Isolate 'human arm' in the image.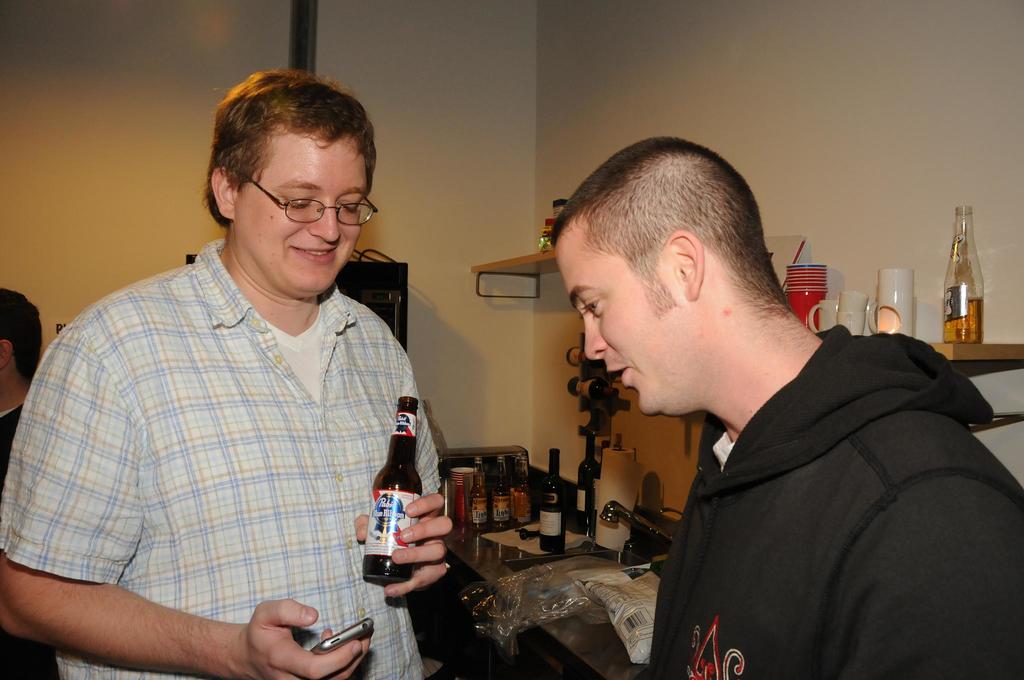
Isolated region: rect(346, 485, 458, 592).
